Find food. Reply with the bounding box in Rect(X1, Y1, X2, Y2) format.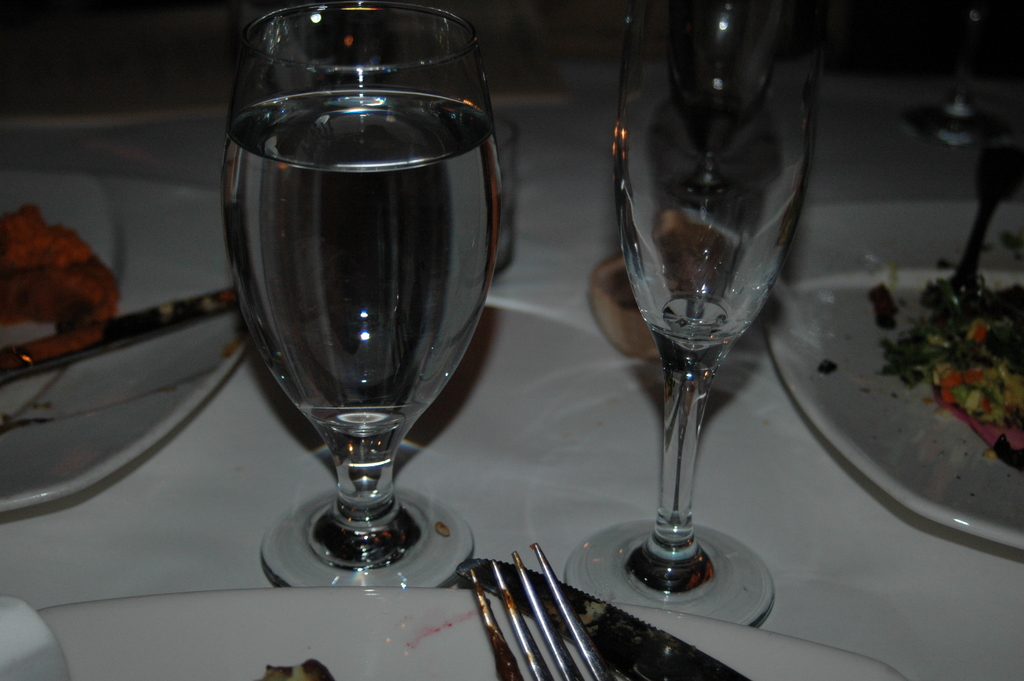
Rect(870, 281, 902, 328).
